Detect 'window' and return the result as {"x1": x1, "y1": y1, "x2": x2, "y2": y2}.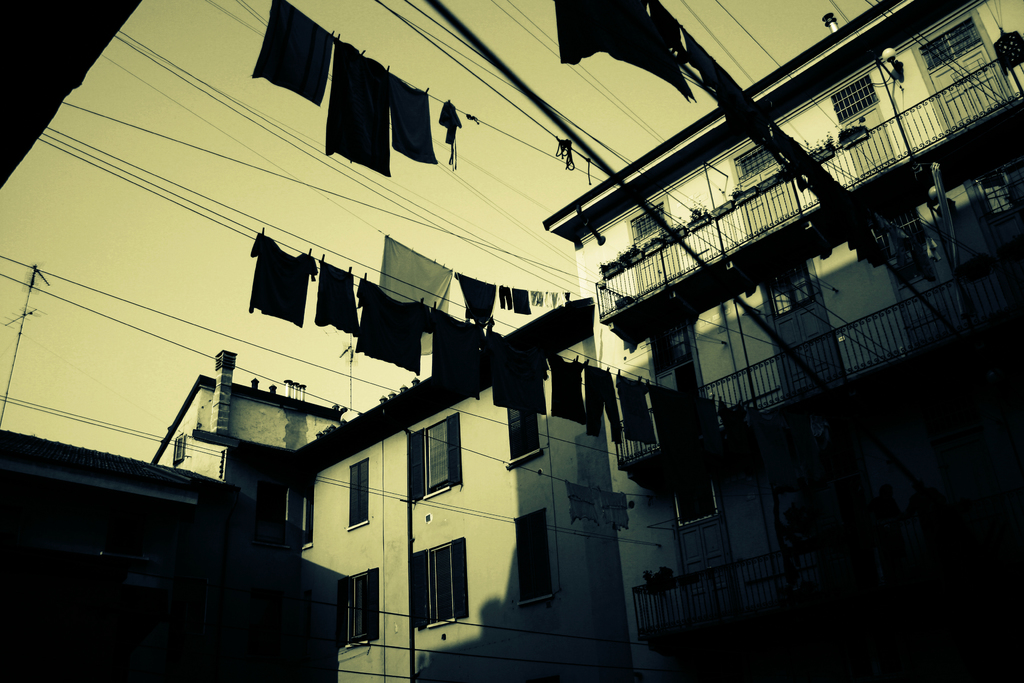
{"x1": 727, "y1": 136, "x2": 808, "y2": 245}.
